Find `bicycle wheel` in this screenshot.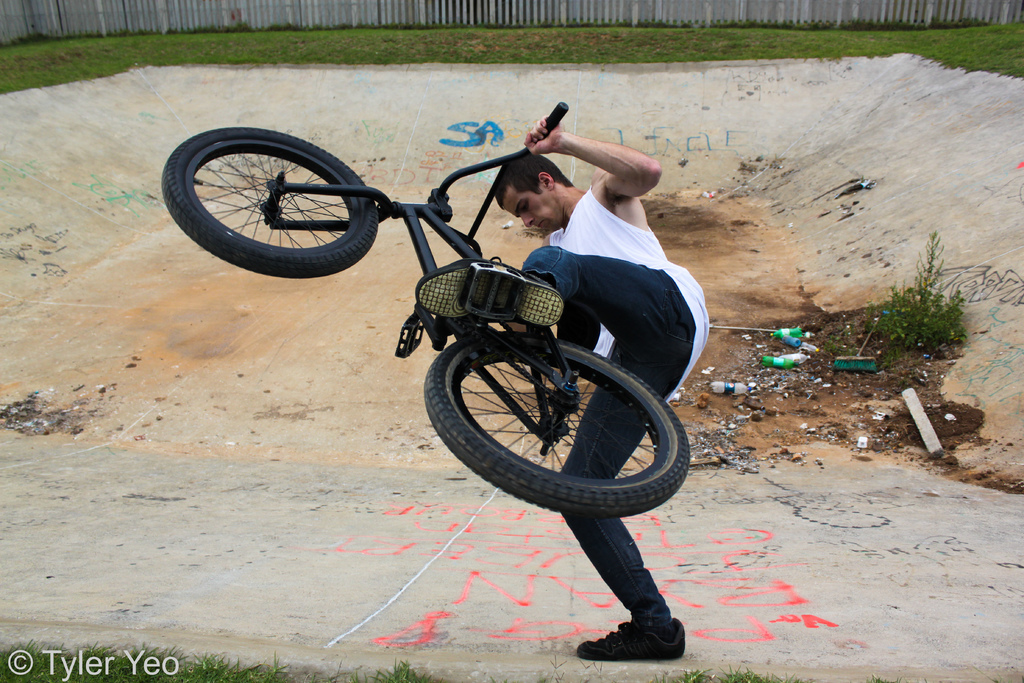
The bounding box for `bicycle wheel` is x1=164, y1=126, x2=391, y2=277.
